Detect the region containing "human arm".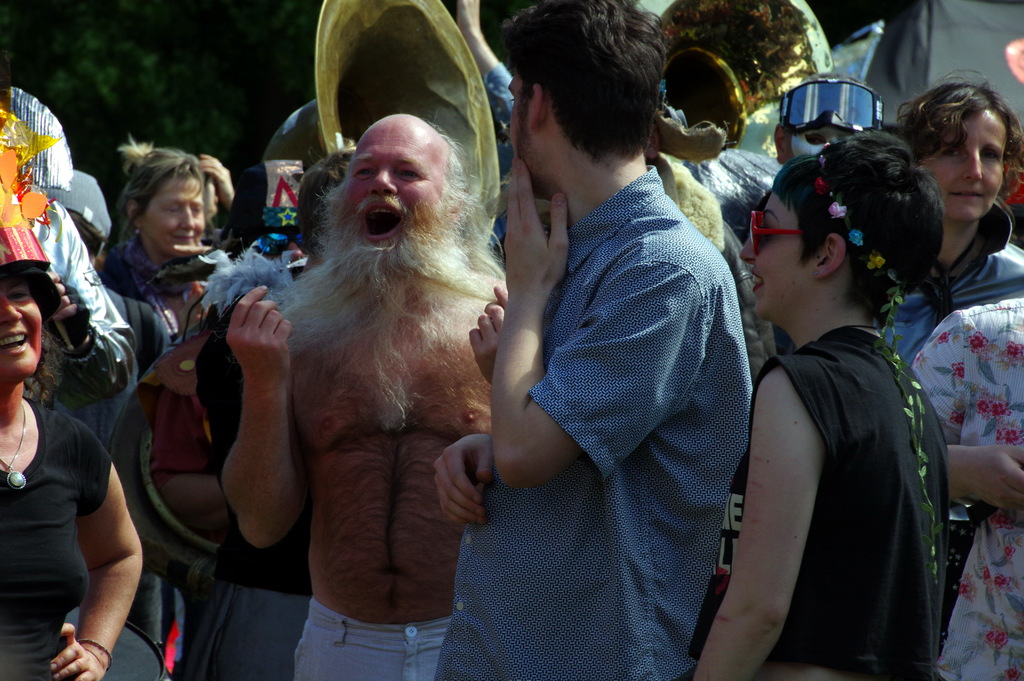
region(431, 433, 486, 529).
